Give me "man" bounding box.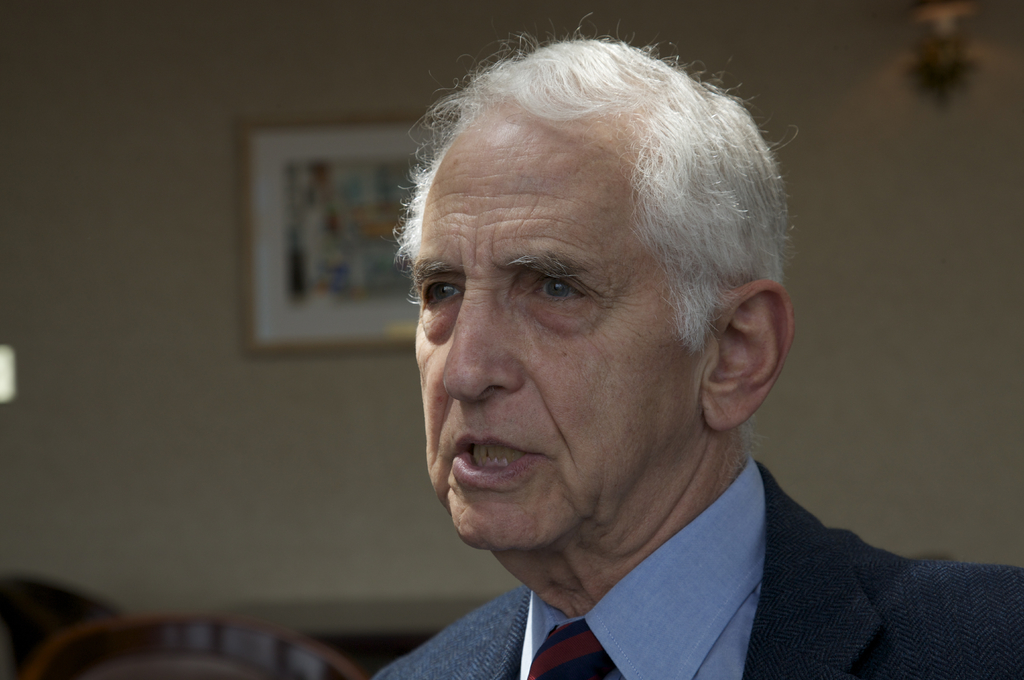
274:21:985:679.
